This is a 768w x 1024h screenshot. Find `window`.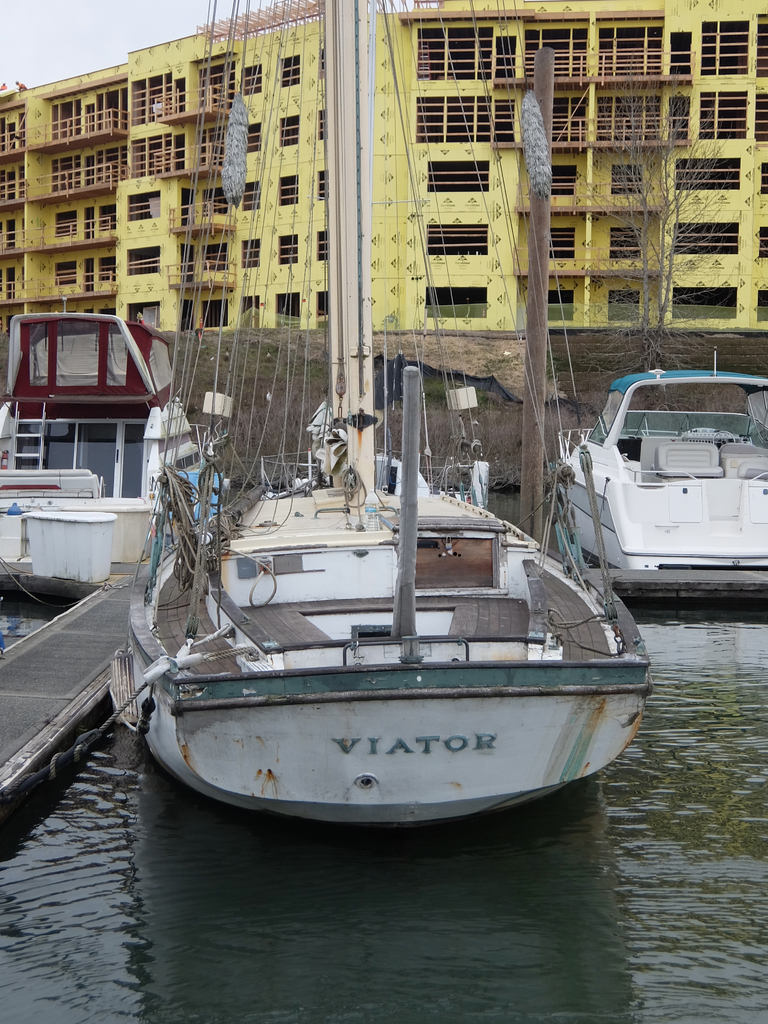
Bounding box: bbox(604, 289, 641, 321).
